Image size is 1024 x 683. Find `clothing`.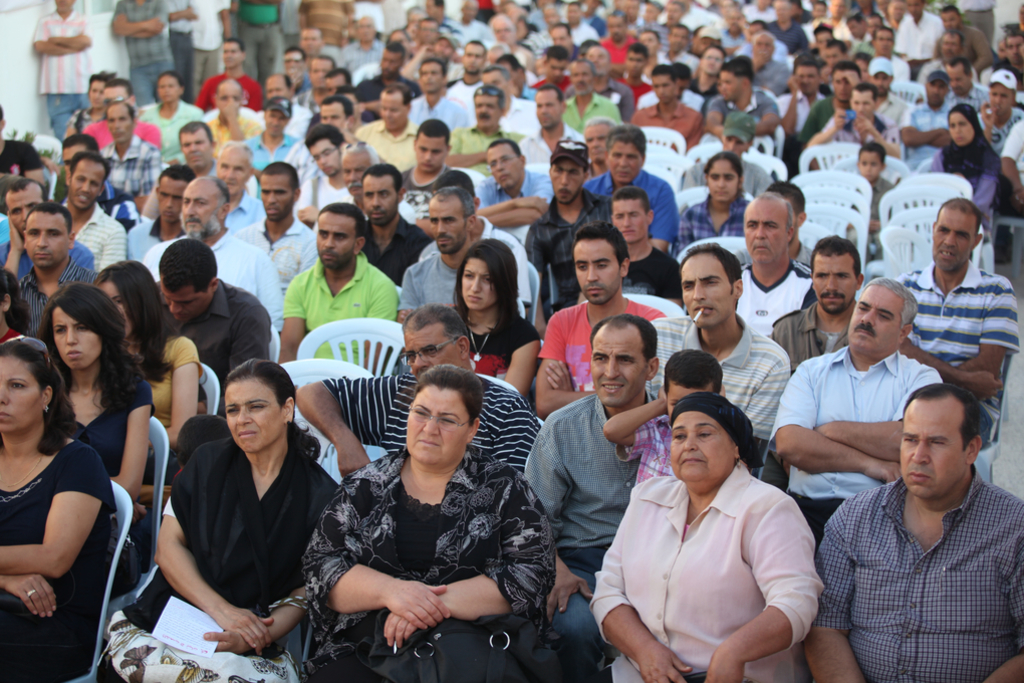
207:115:260:164.
